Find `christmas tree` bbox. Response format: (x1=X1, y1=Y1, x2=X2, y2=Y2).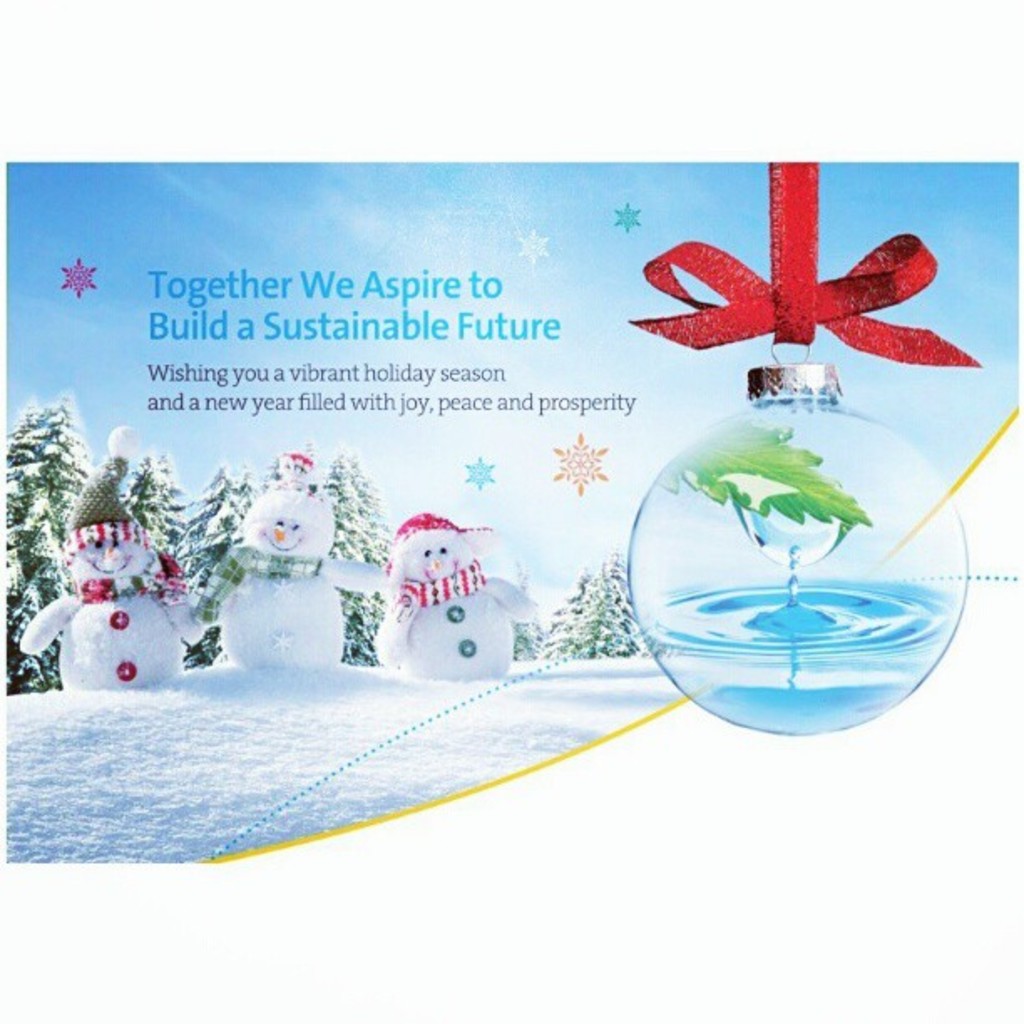
(x1=510, y1=556, x2=557, y2=676).
